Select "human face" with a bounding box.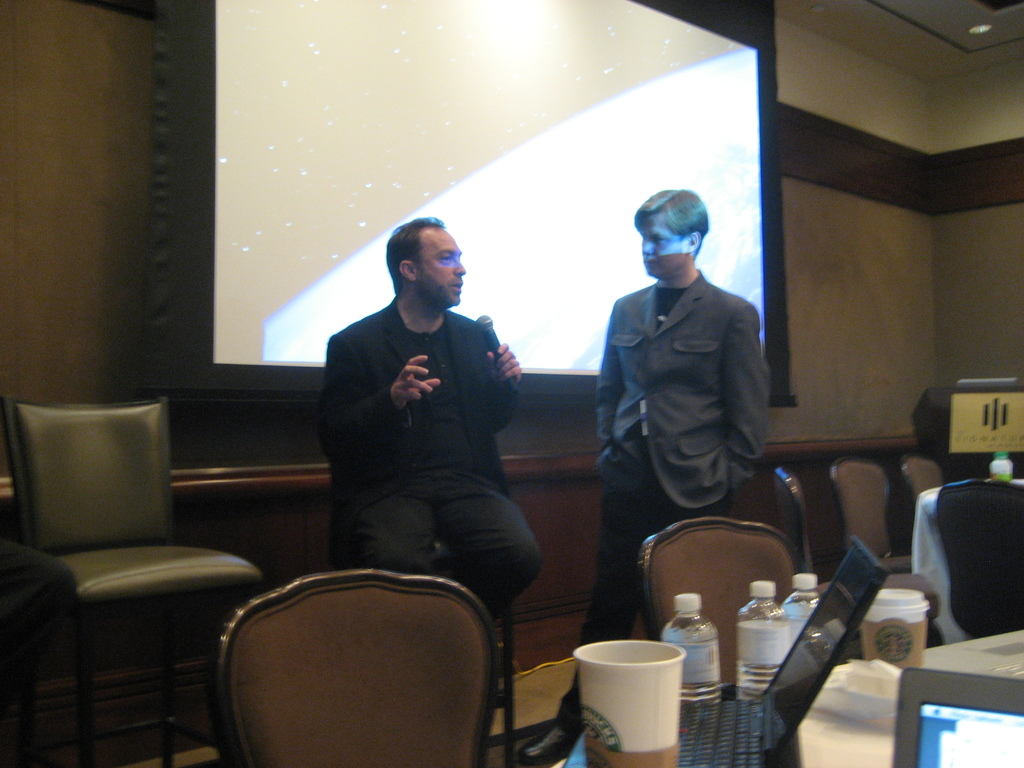
(x1=639, y1=228, x2=695, y2=278).
